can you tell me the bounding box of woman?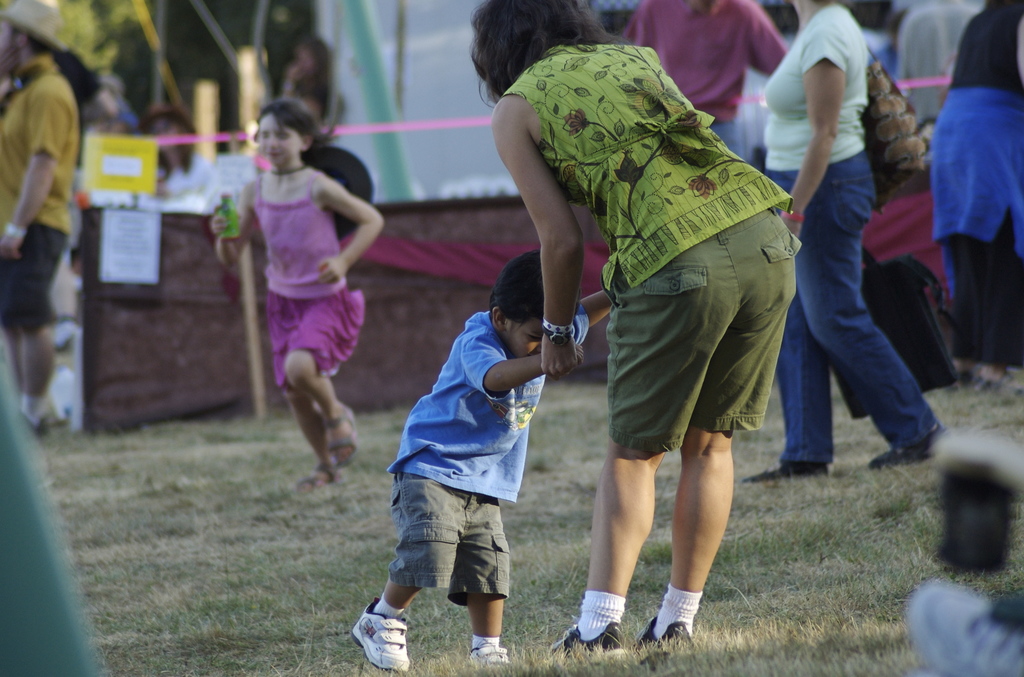
select_region(925, 0, 1023, 387).
